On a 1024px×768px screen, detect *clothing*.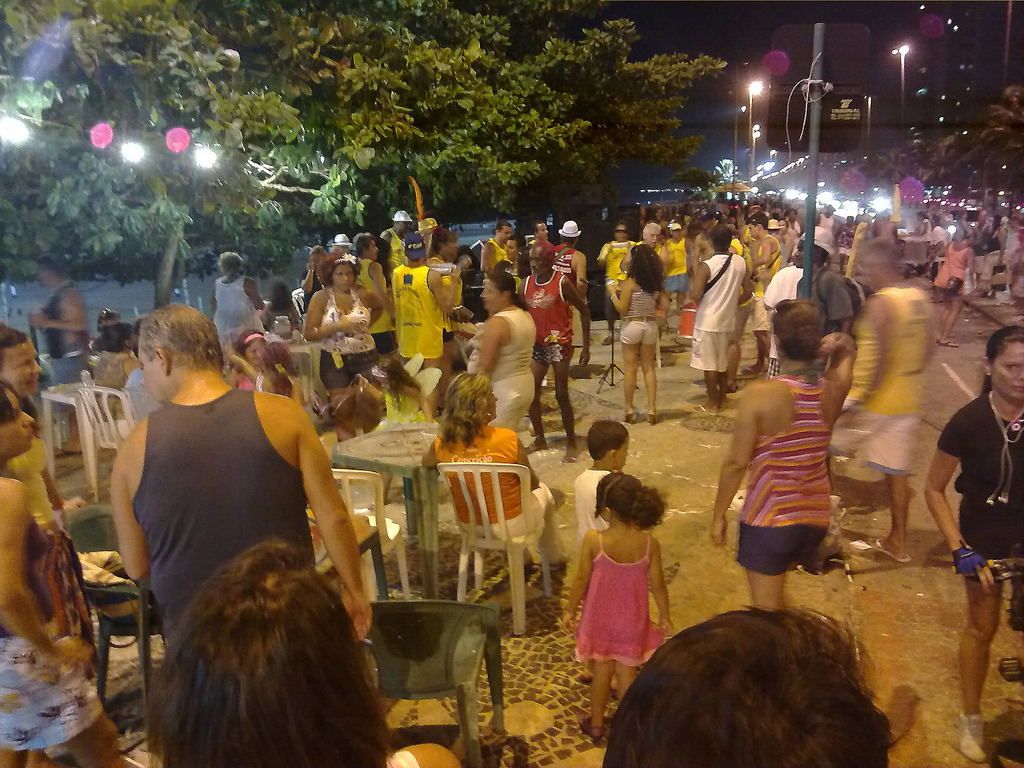
[569,457,611,535].
